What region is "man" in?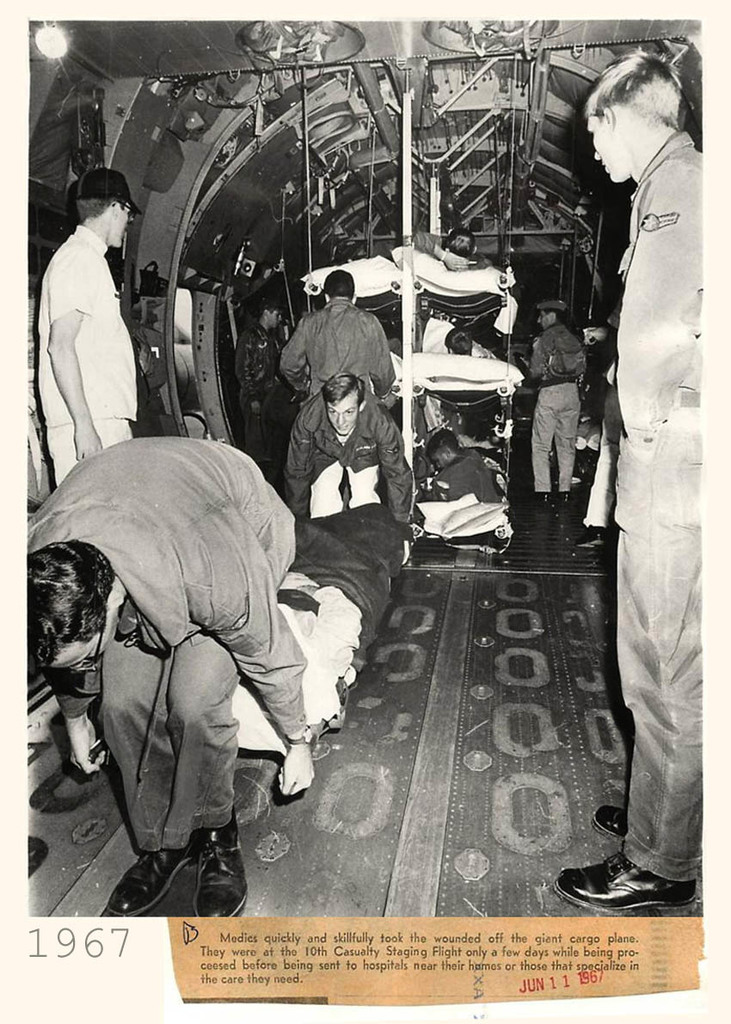
bbox=(287, 272, 402, 411).
